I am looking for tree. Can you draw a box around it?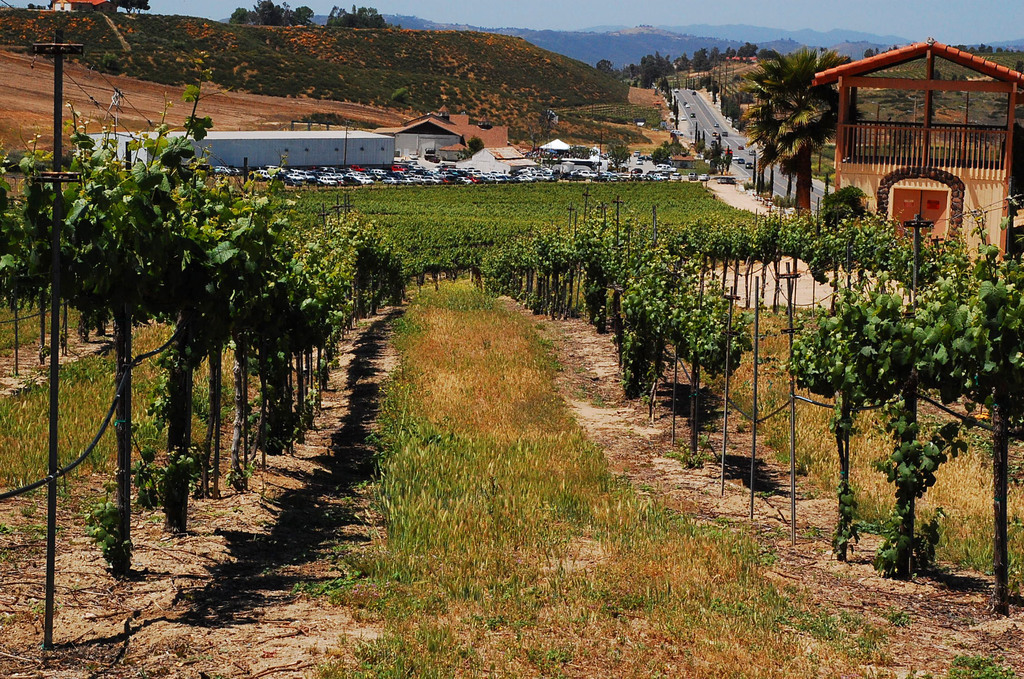
Sure, the bounding box is [left=862, top=47, right=872, bottom=56].
